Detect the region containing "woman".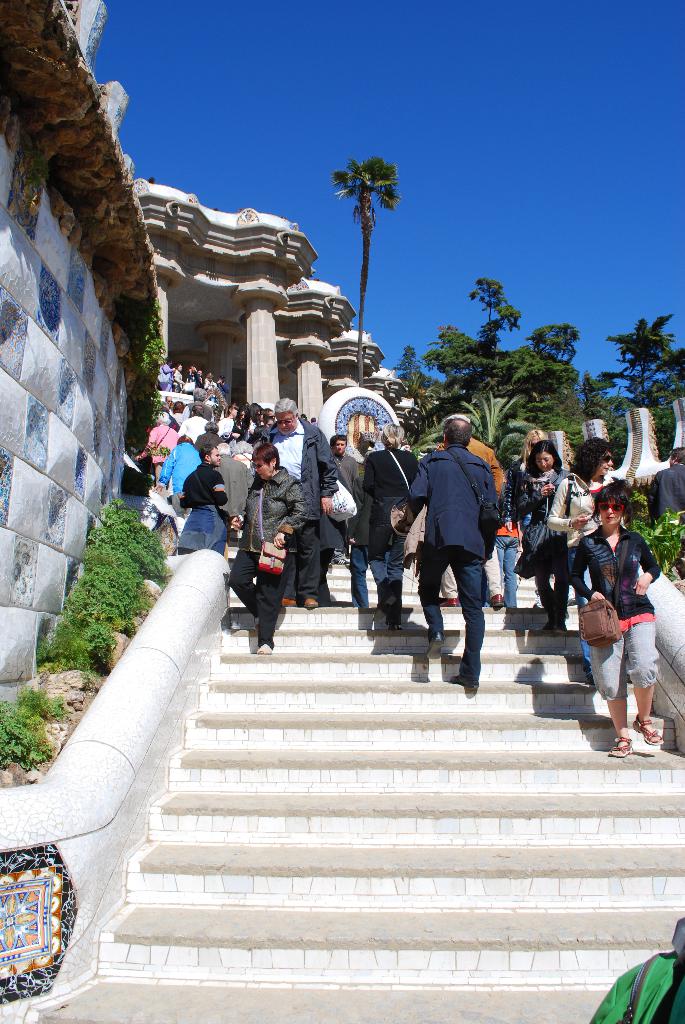
Rect(536, 445, 634, 638).
